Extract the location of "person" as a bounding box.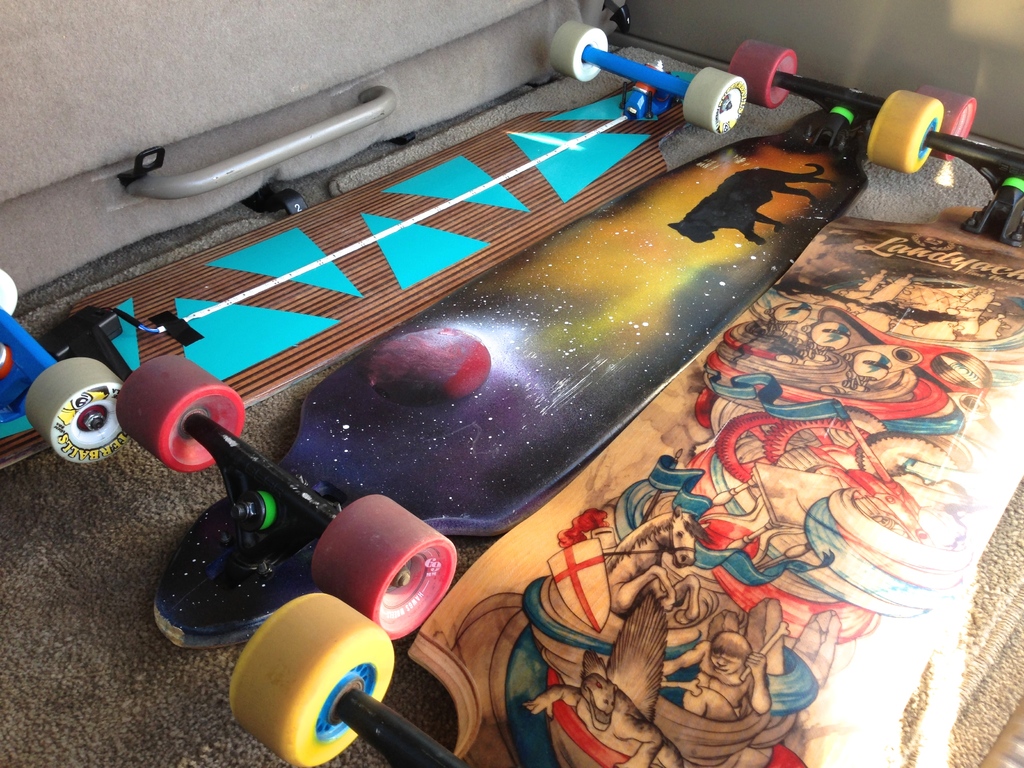
<box>661,634,777,727</box>.
